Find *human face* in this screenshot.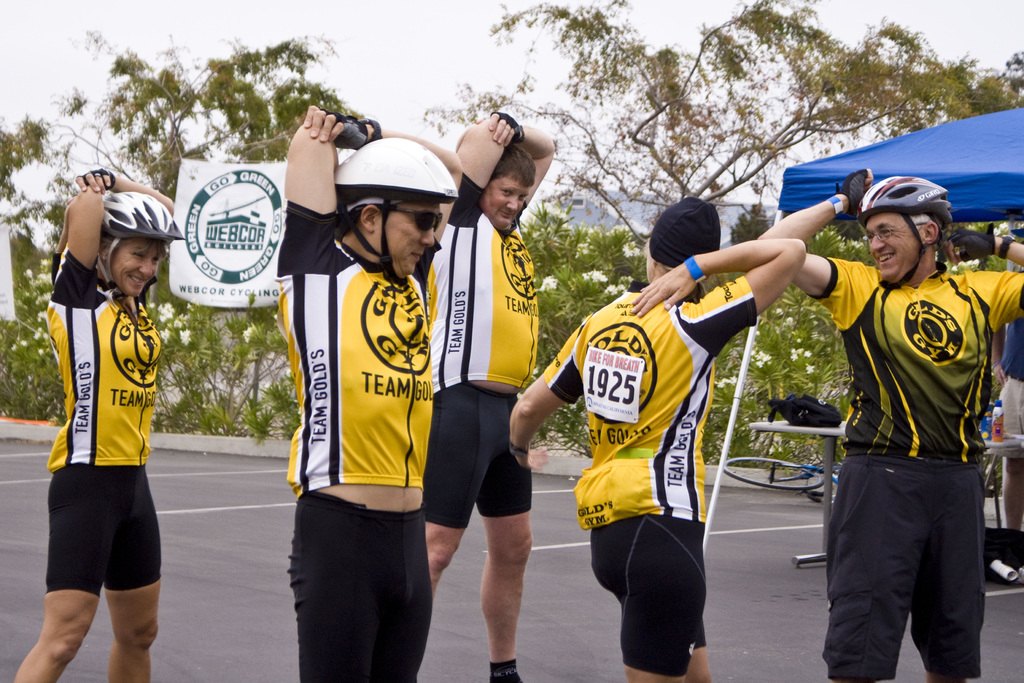
The bounding box for *human face* is [864, 213, 924, 281].
